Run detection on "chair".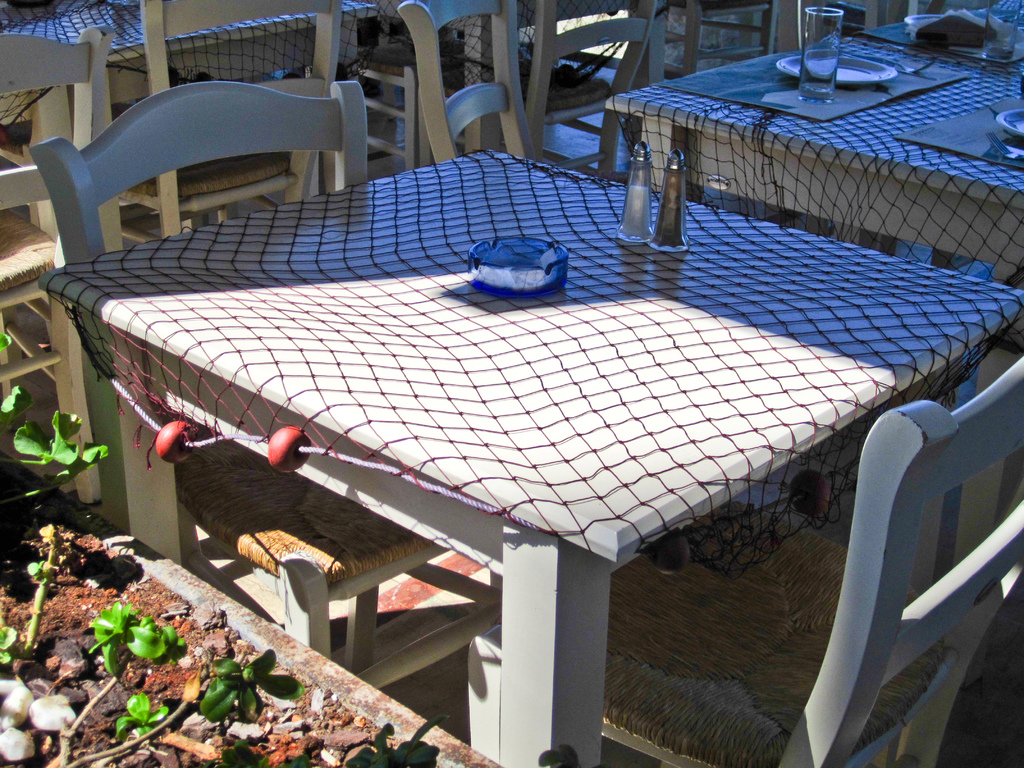
Result: box=[358, 0, 468, 166].
